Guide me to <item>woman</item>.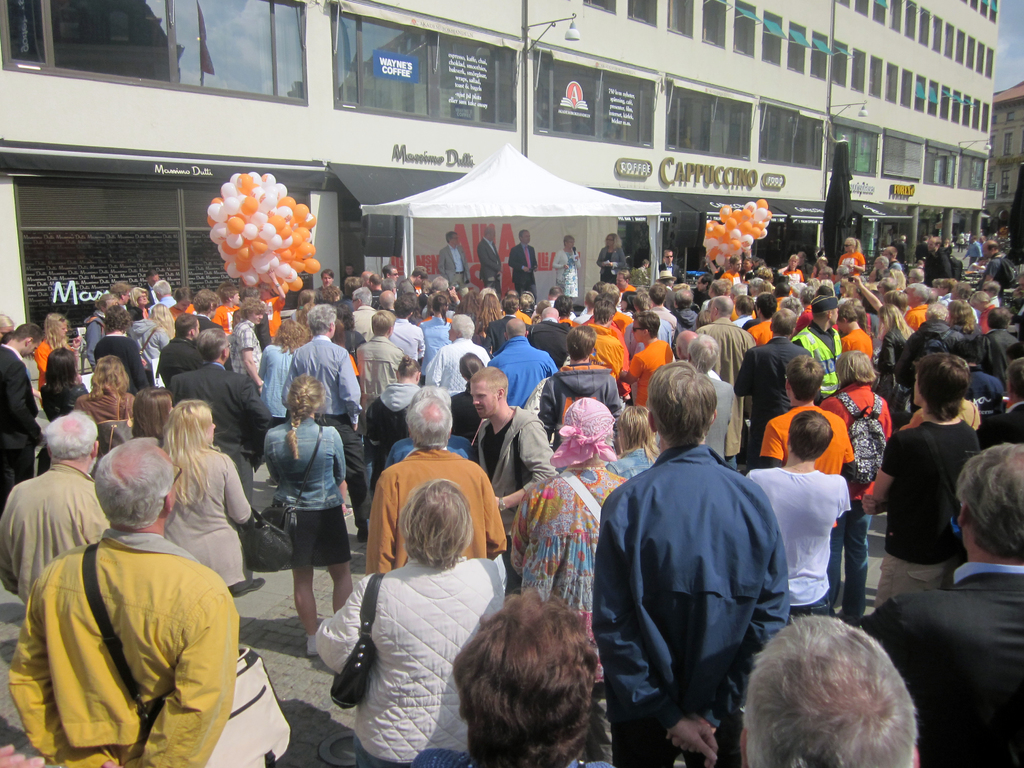
Guidance: BBox(129, 302, 179, 383).
